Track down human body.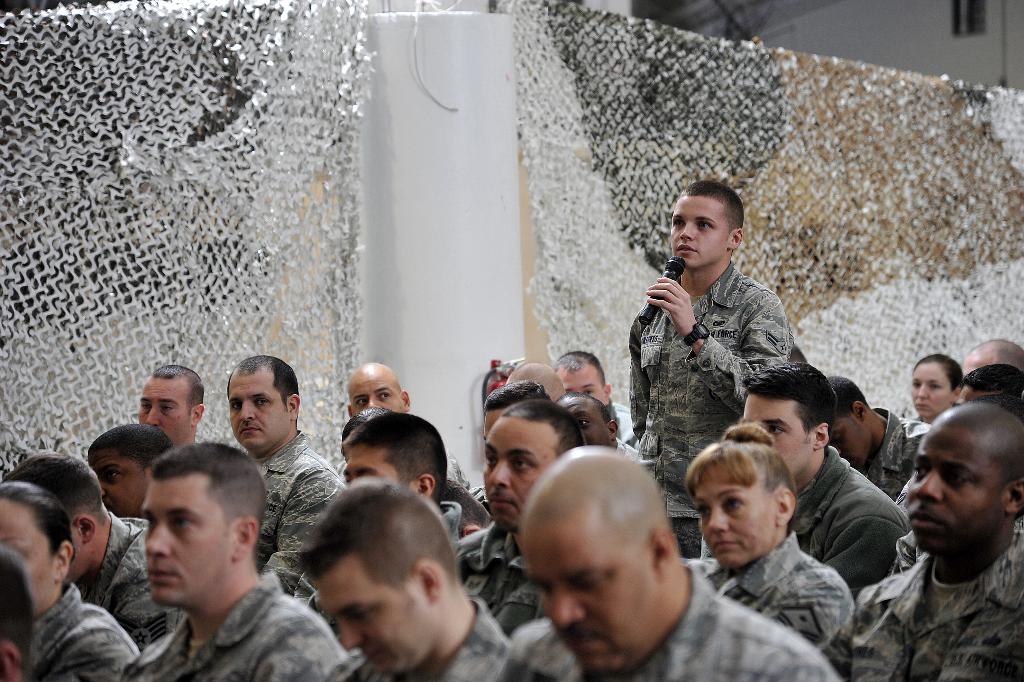
Tracked to [x1=130, y1=442, x2=337, y2=681].
